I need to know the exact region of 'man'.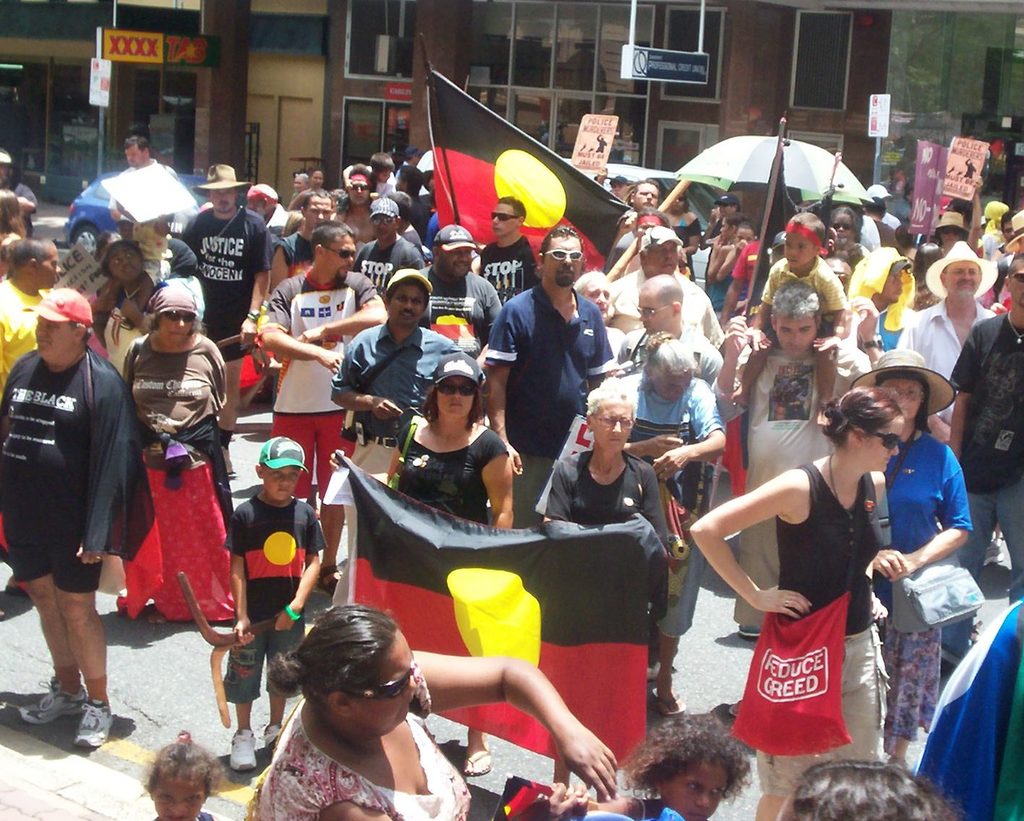
Region: {"x1": 617, "y1": 270, "x2": 750, "y2": 425}.
